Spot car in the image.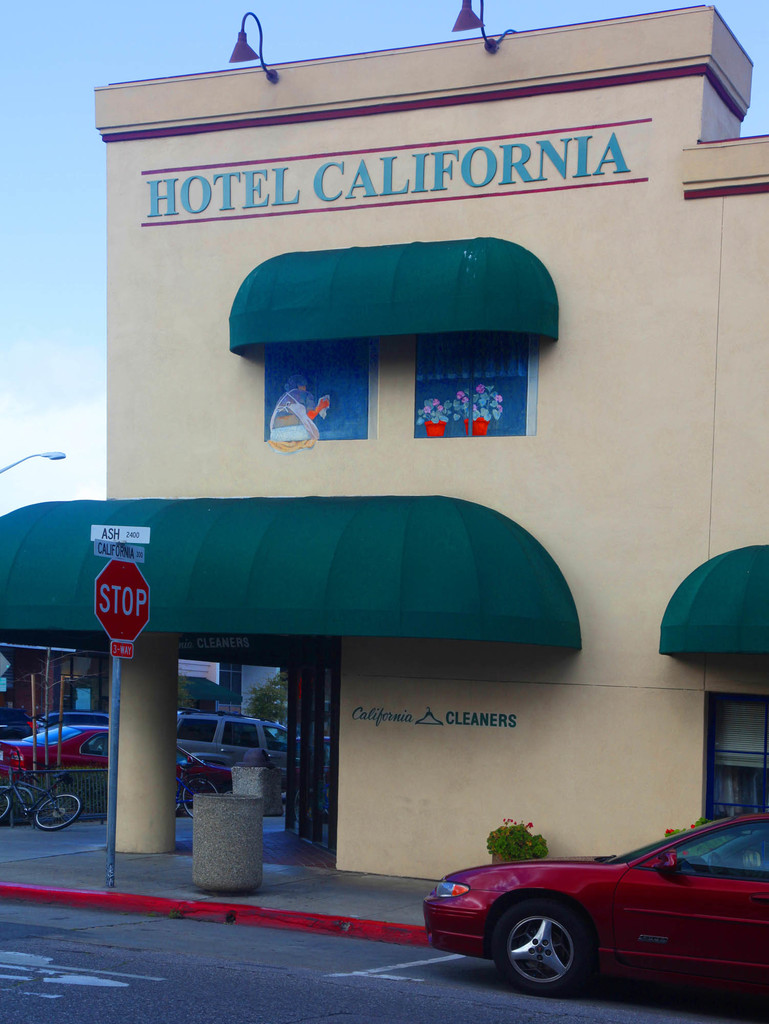
car found at {"x1": 168, "y1": 705, "x2": 293, "y2": 790}.
